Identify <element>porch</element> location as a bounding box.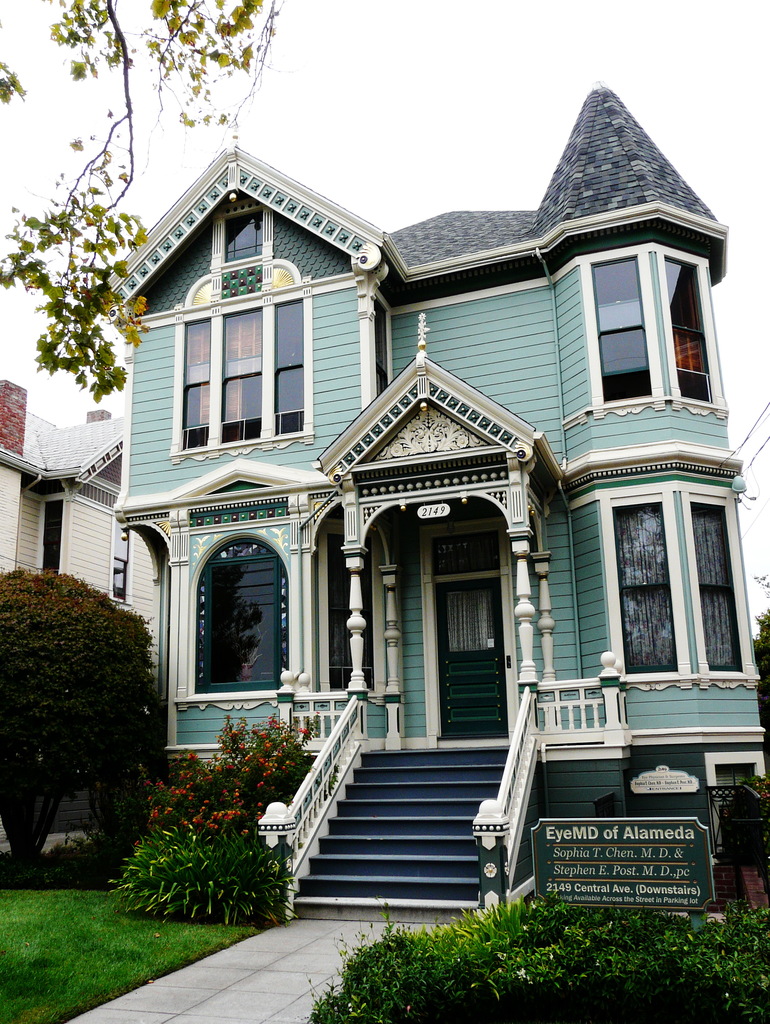
<box>0,57,769,949</box>.
